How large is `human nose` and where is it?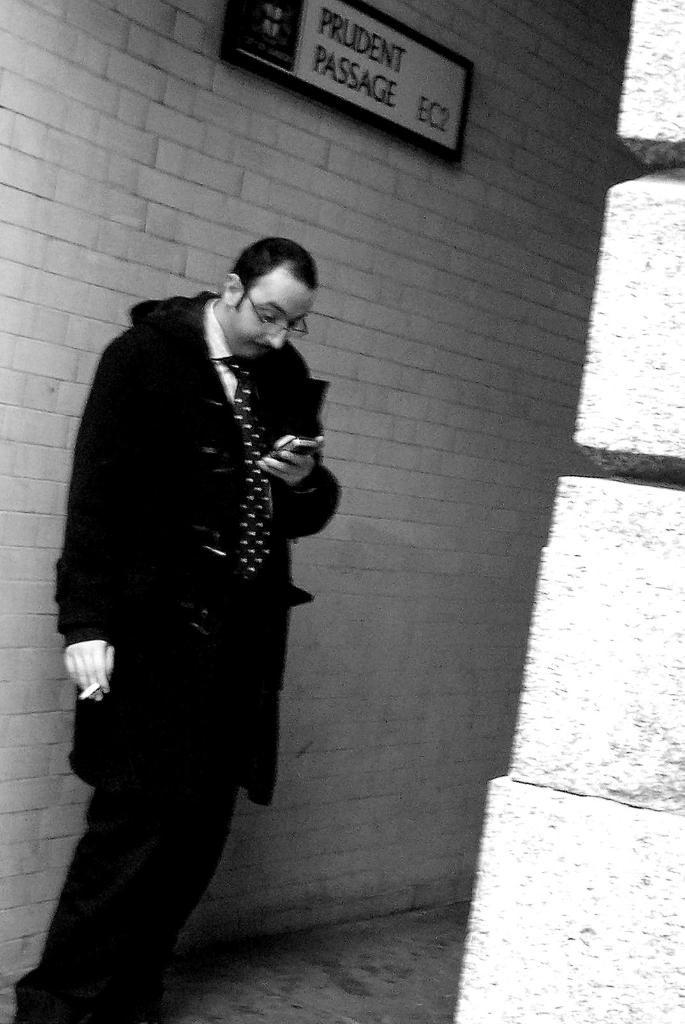
Bounding box: crop(263, 326, 283, 348).
